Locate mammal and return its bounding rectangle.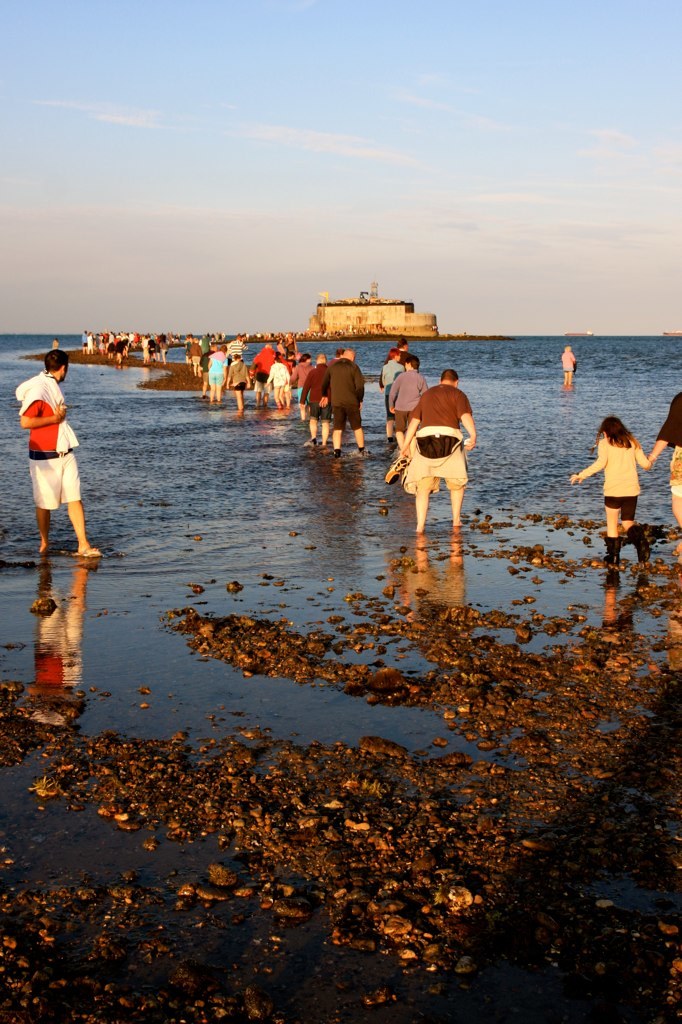
pyautogui.locateOnScreen(48, 338, 58, 348).
